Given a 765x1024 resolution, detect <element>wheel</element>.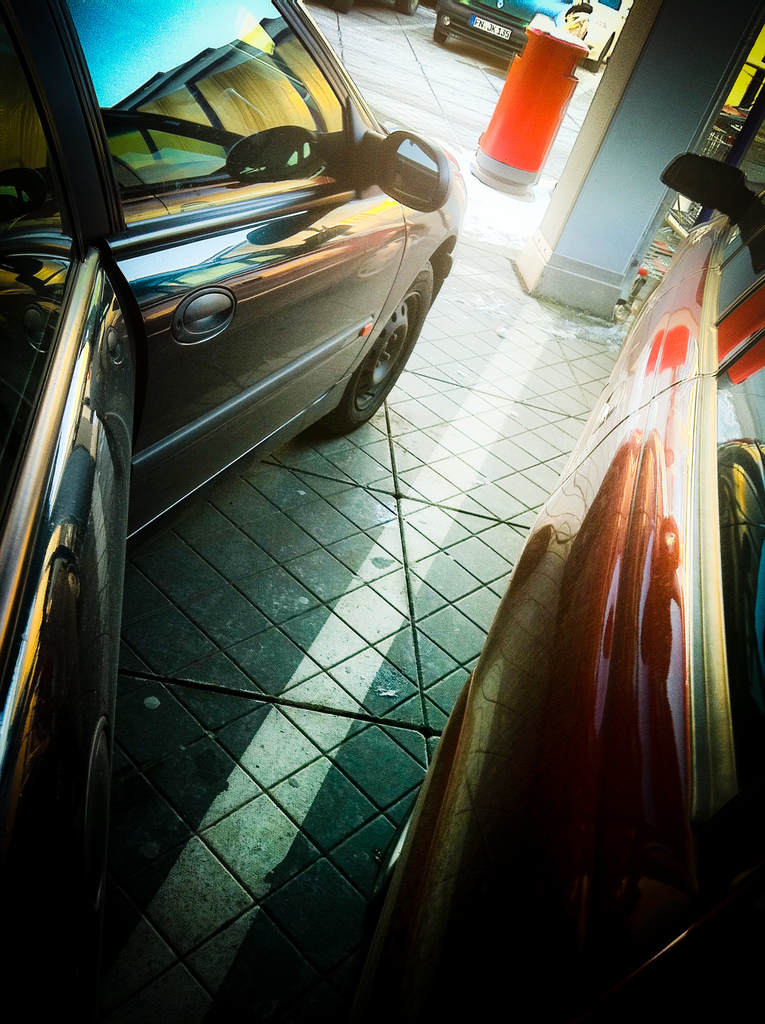
pyautogui.locateOnScreen(434, 32, 450, 42).
